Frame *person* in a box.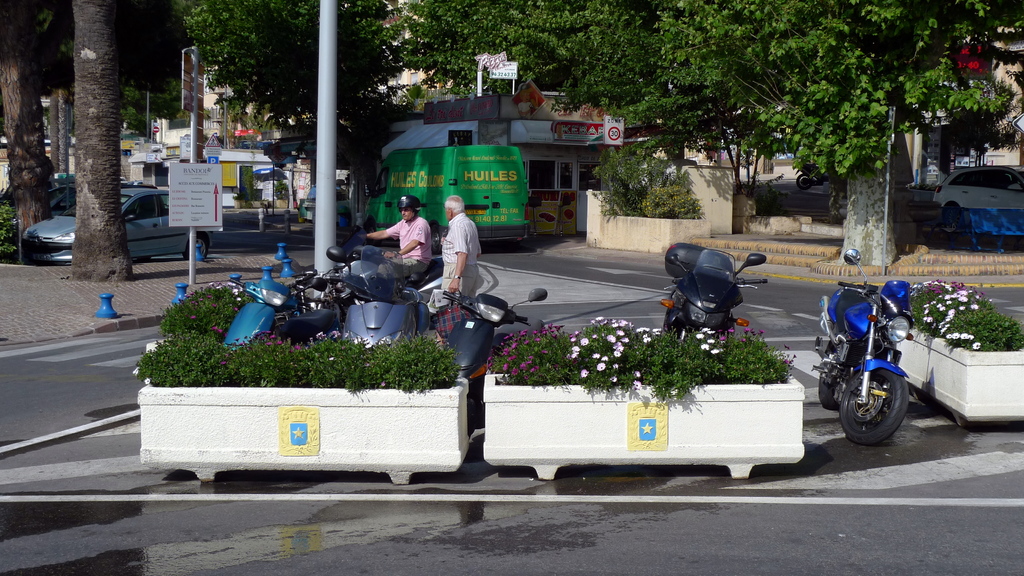
bbox(436, 185, 483, 315).
